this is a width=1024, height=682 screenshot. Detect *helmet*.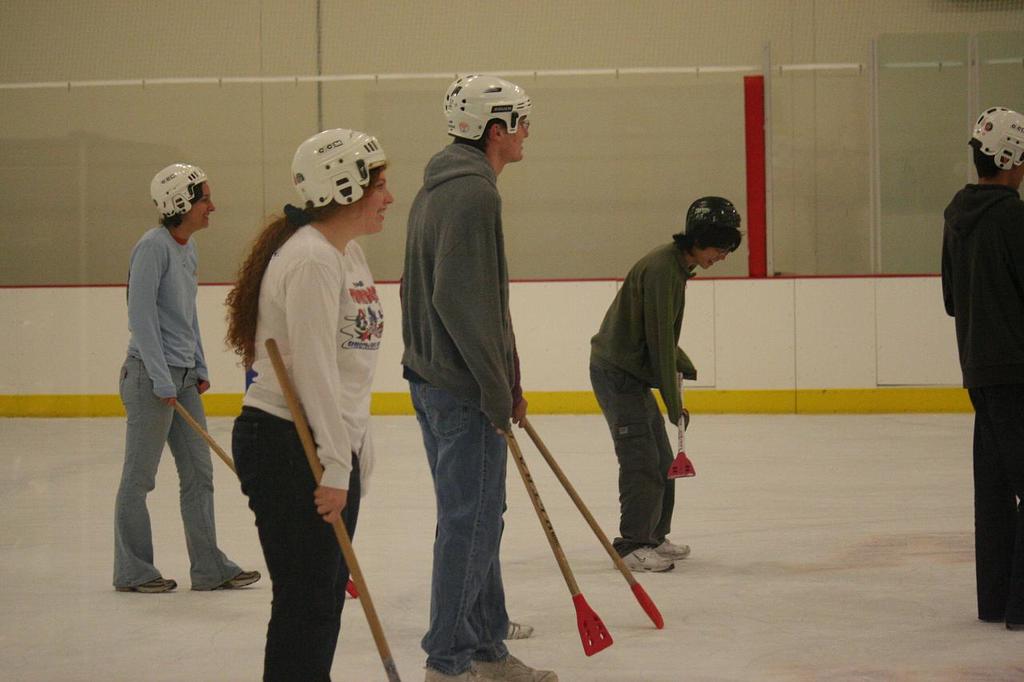
(442,70,534,142).
